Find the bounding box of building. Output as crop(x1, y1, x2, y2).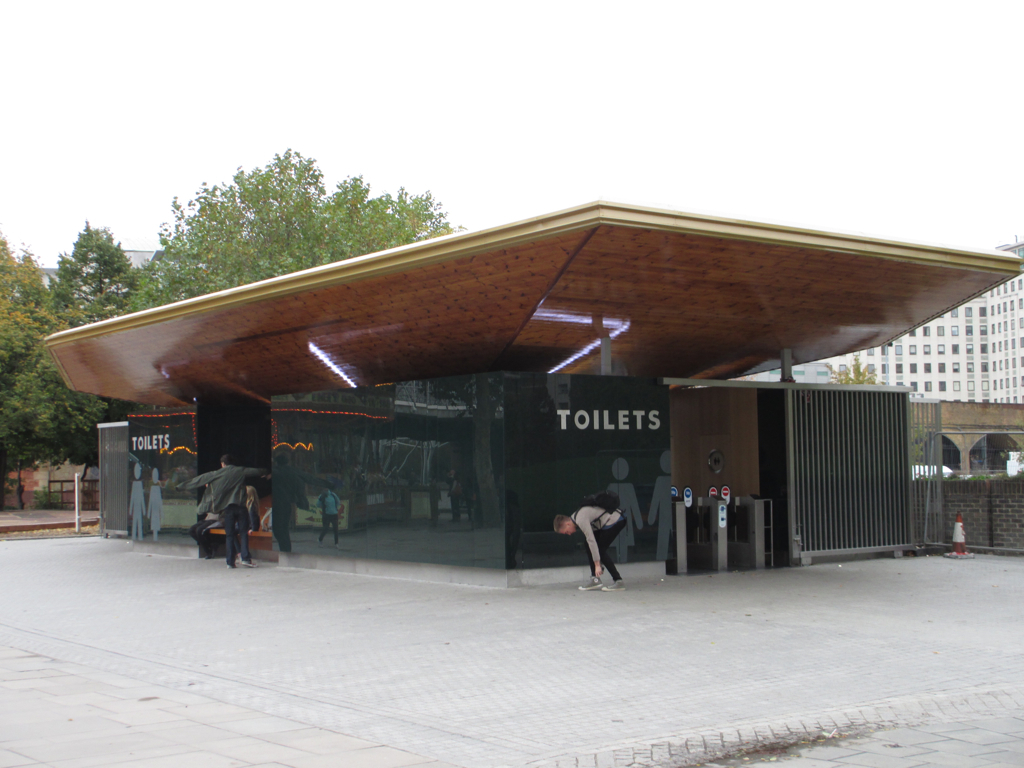
crop(0, 457, 102, 512).
